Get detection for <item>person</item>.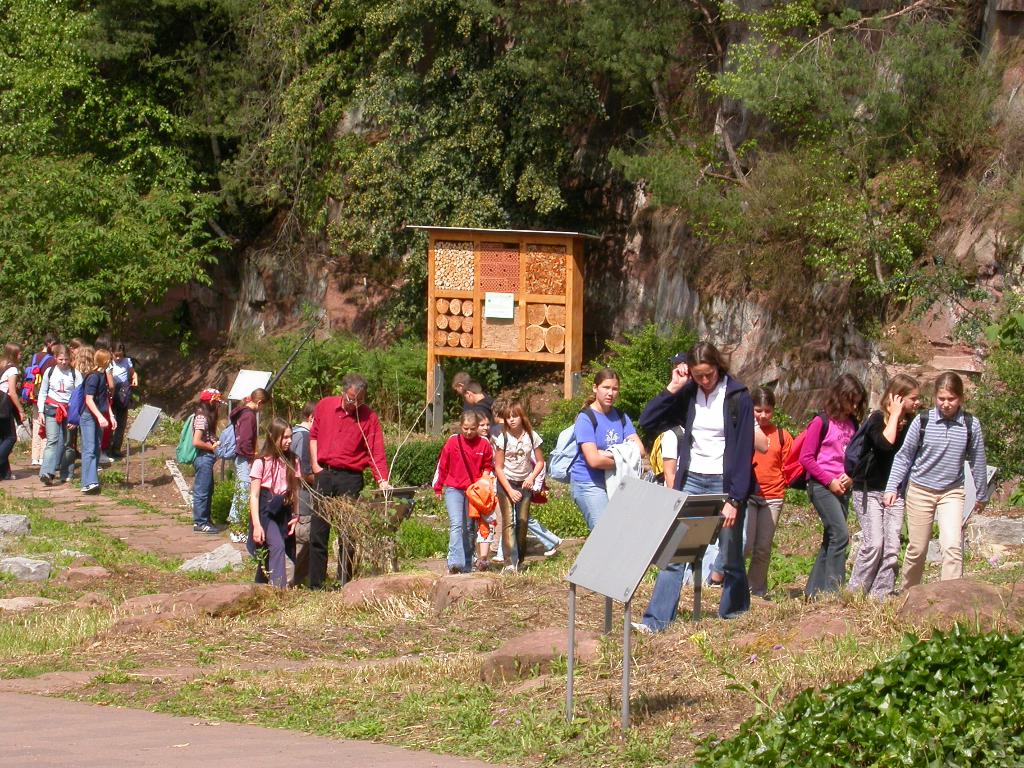
Detection: locate(880, 371, 988, 596).
